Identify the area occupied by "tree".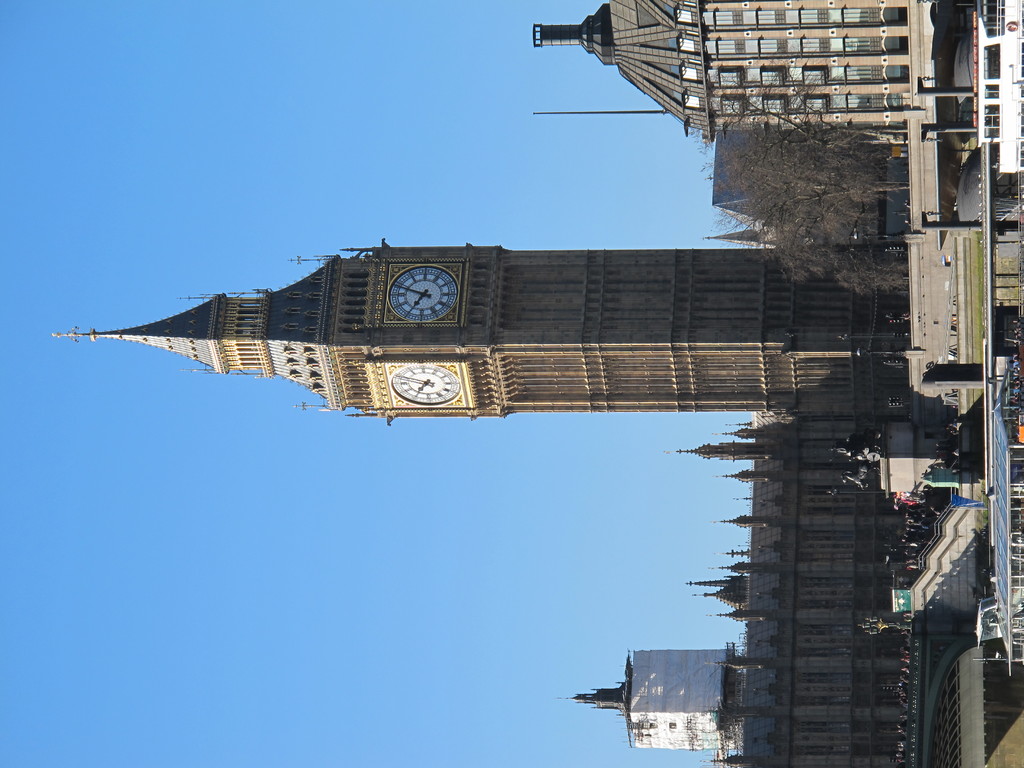
Area: x1=710, y1=97, x2=910, y2=287.
